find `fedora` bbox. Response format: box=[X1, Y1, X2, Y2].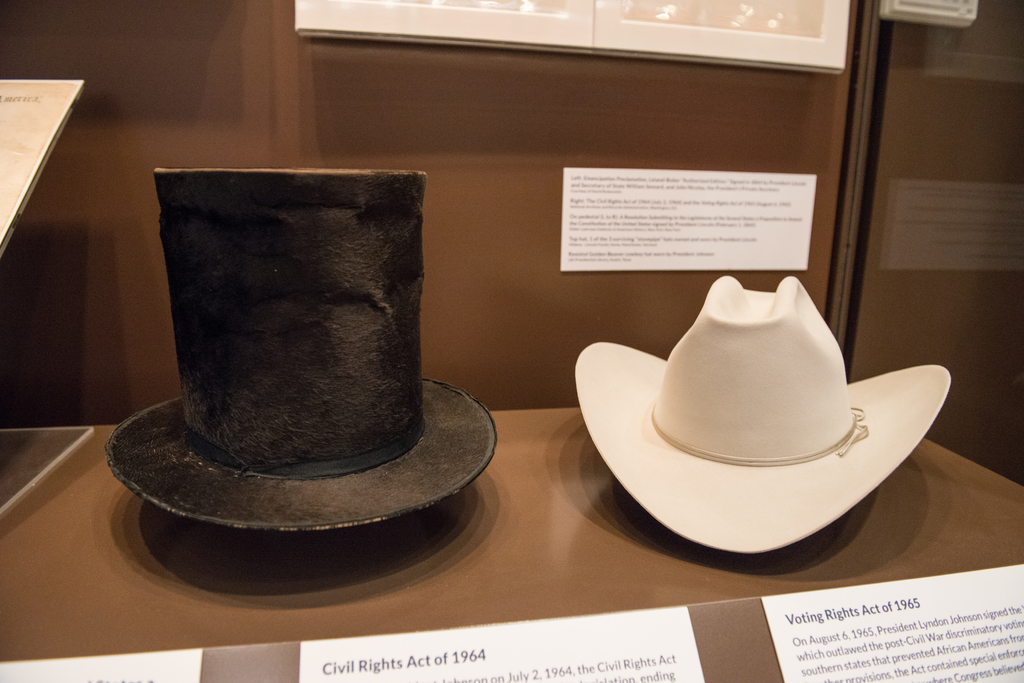
box=[593, 283, 919, 497].
